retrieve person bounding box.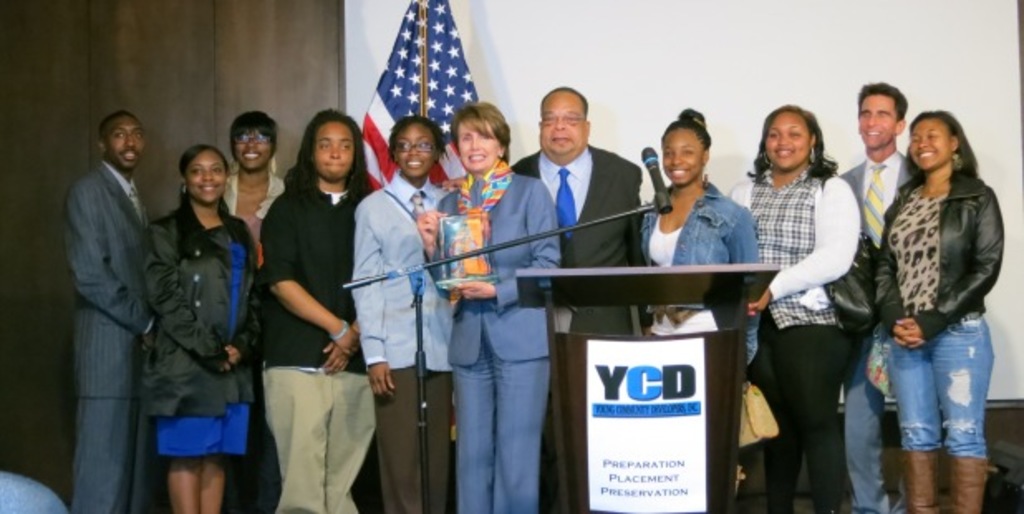
Bounding box: (862,108,1004,512).
